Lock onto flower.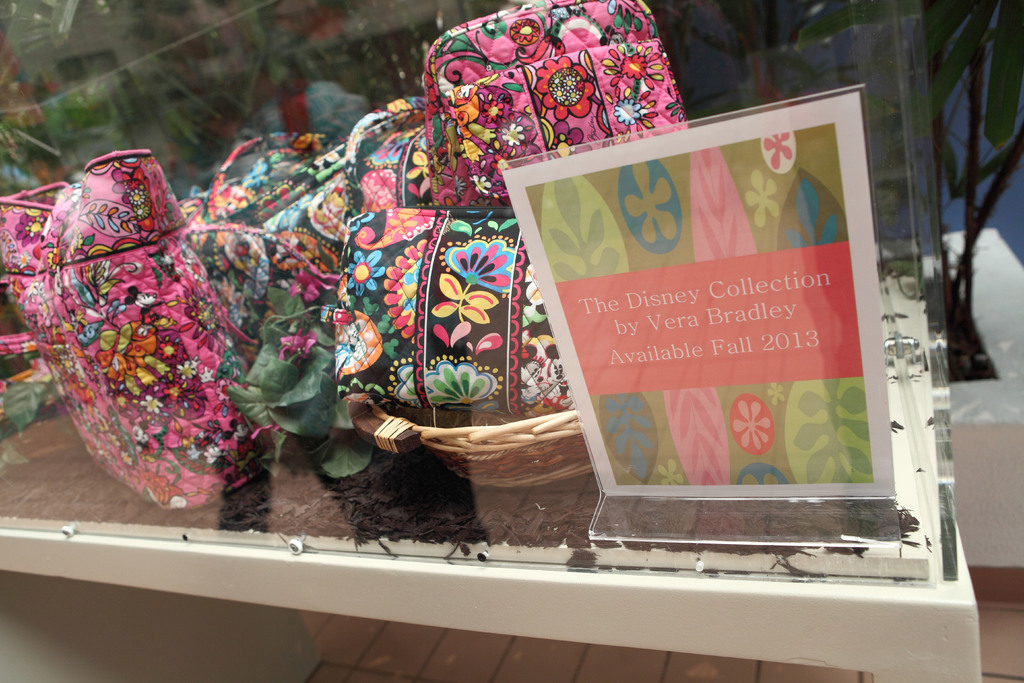
Locked: {"left": 168, "top": 386, "right": 186, "bottom": 406}.
